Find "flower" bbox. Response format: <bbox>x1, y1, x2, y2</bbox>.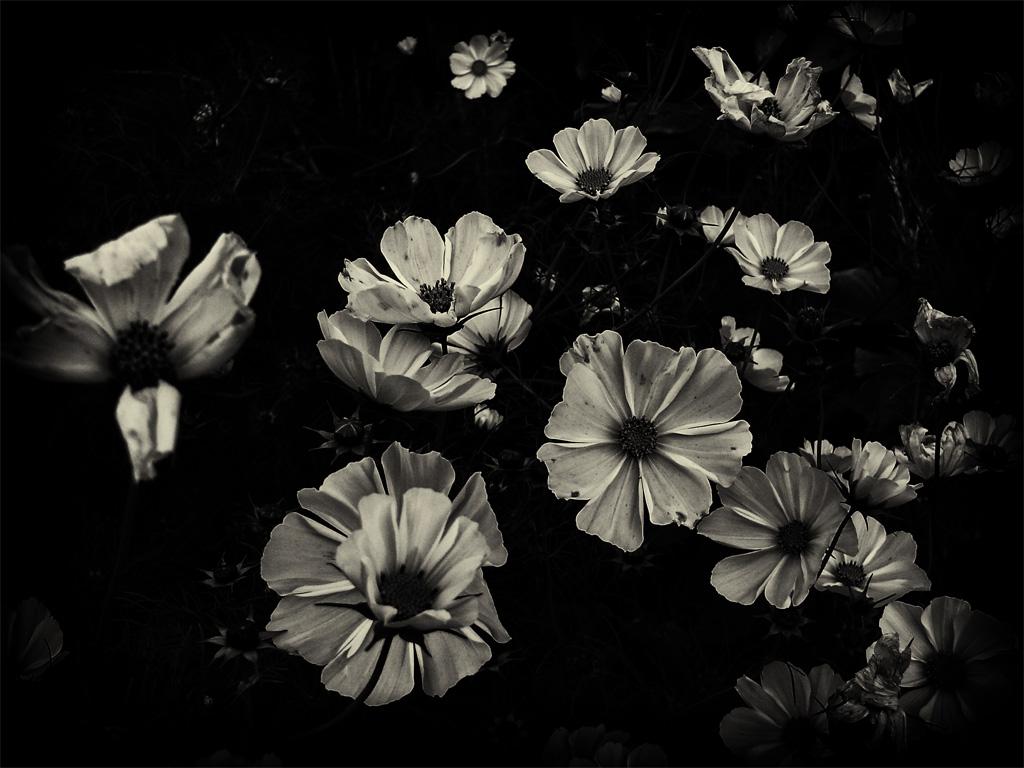
<bbox>895, 405, 1023, 486</bbox>.
